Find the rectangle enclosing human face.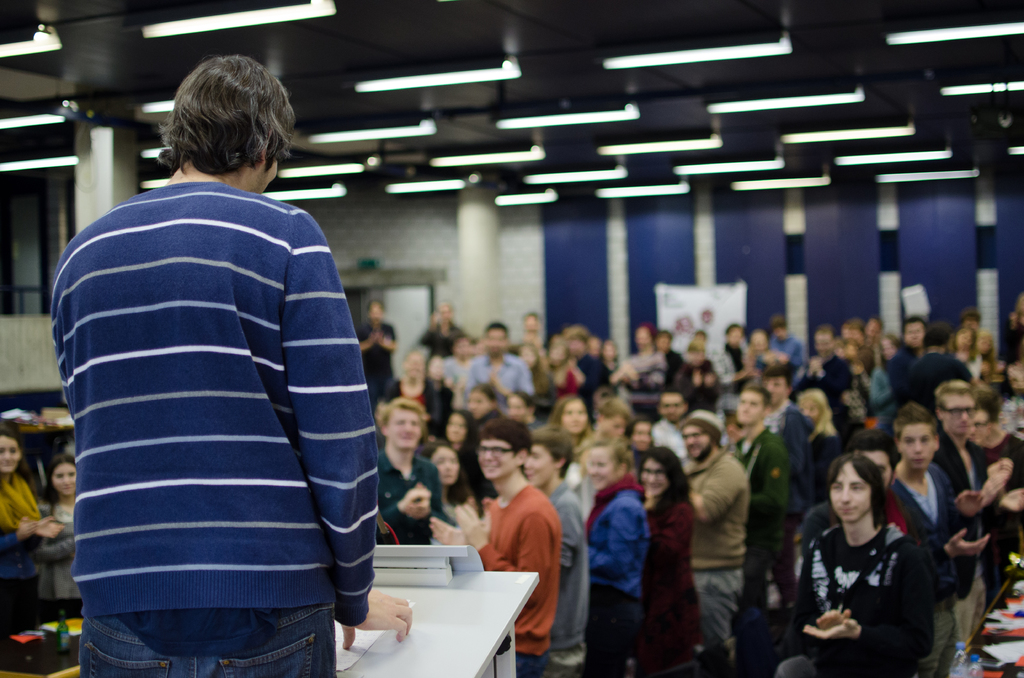
(left=605, top=415, right=625, bottom=439).
